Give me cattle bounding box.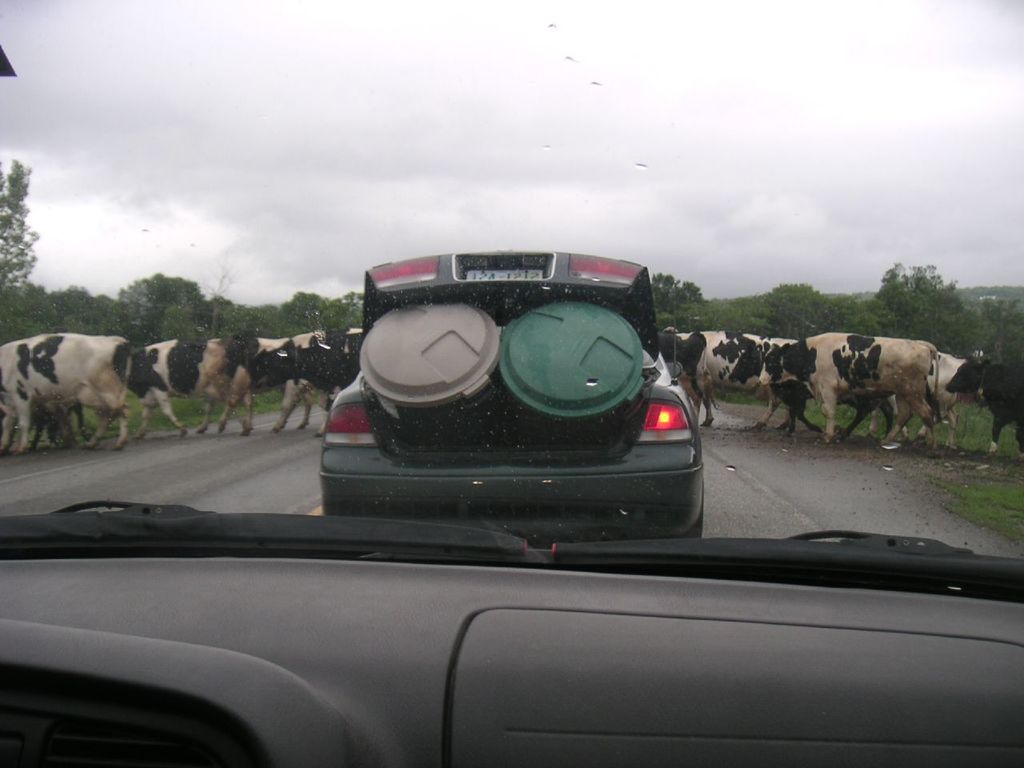
<bbox>0, 334, 135, 459</bbox>.
